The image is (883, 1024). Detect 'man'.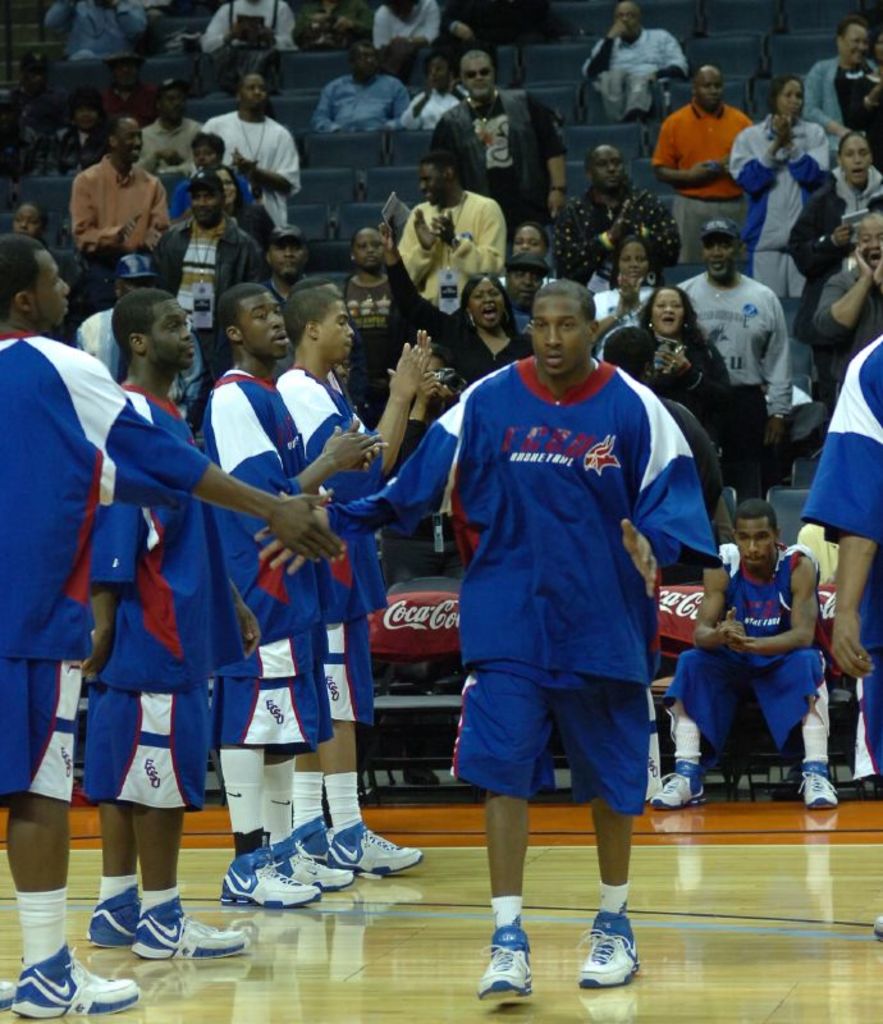
Detection: (left=796, top=324, right=882, bottom=943).
